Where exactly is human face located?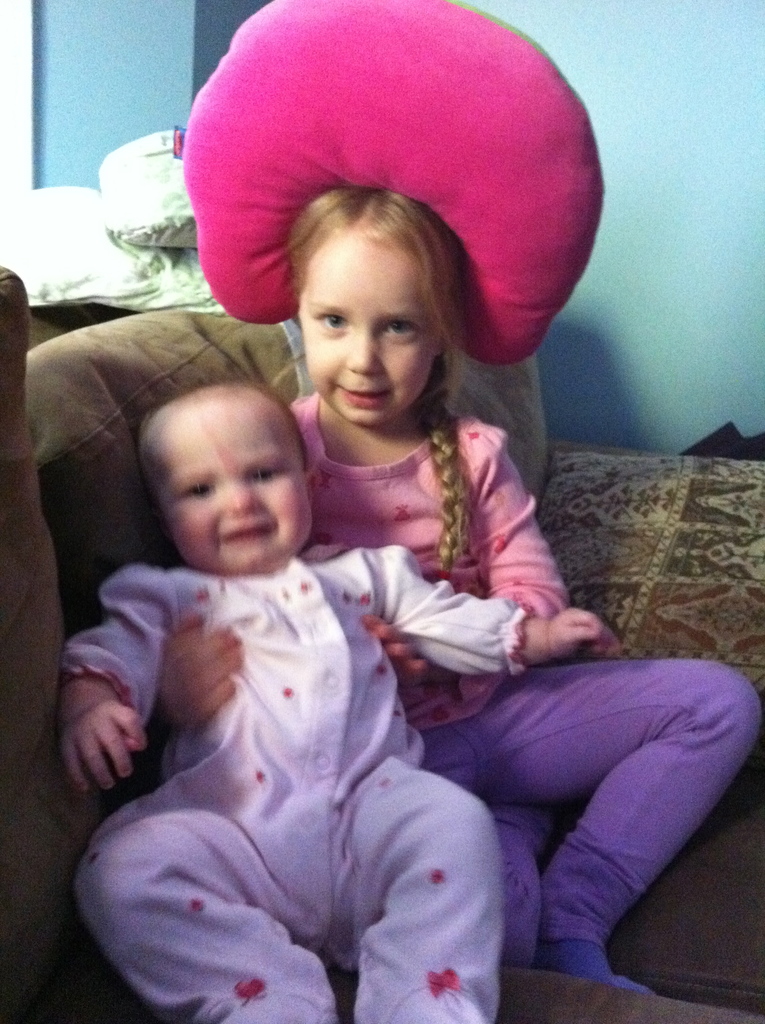
Its bounding box is crop(157, 414, 314, 572).
